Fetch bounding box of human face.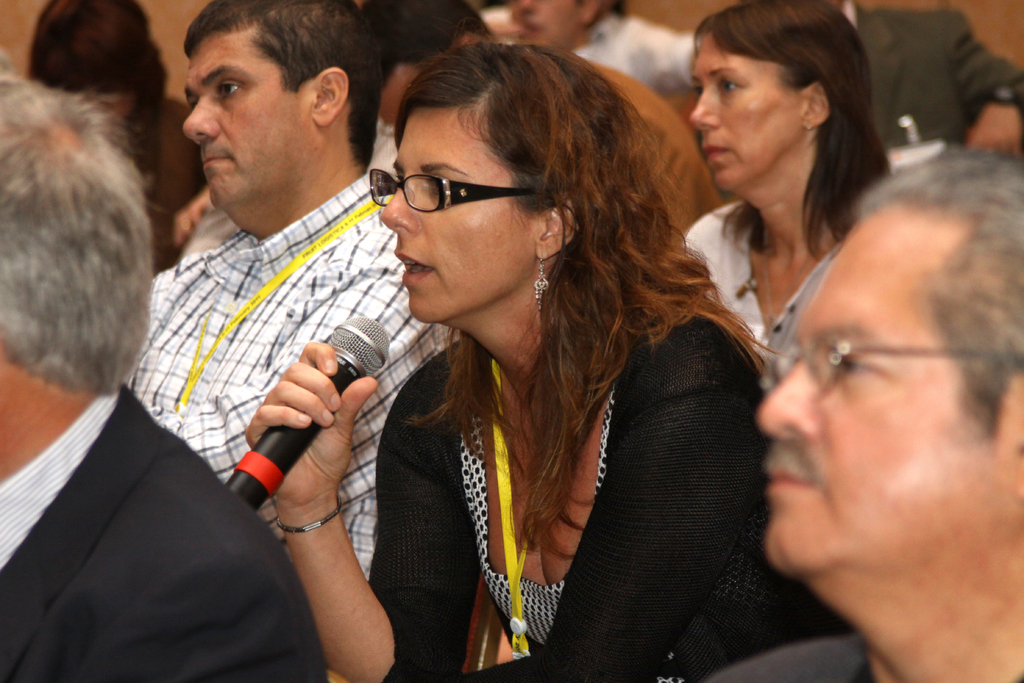
Bbox: [509,0,576,45].
